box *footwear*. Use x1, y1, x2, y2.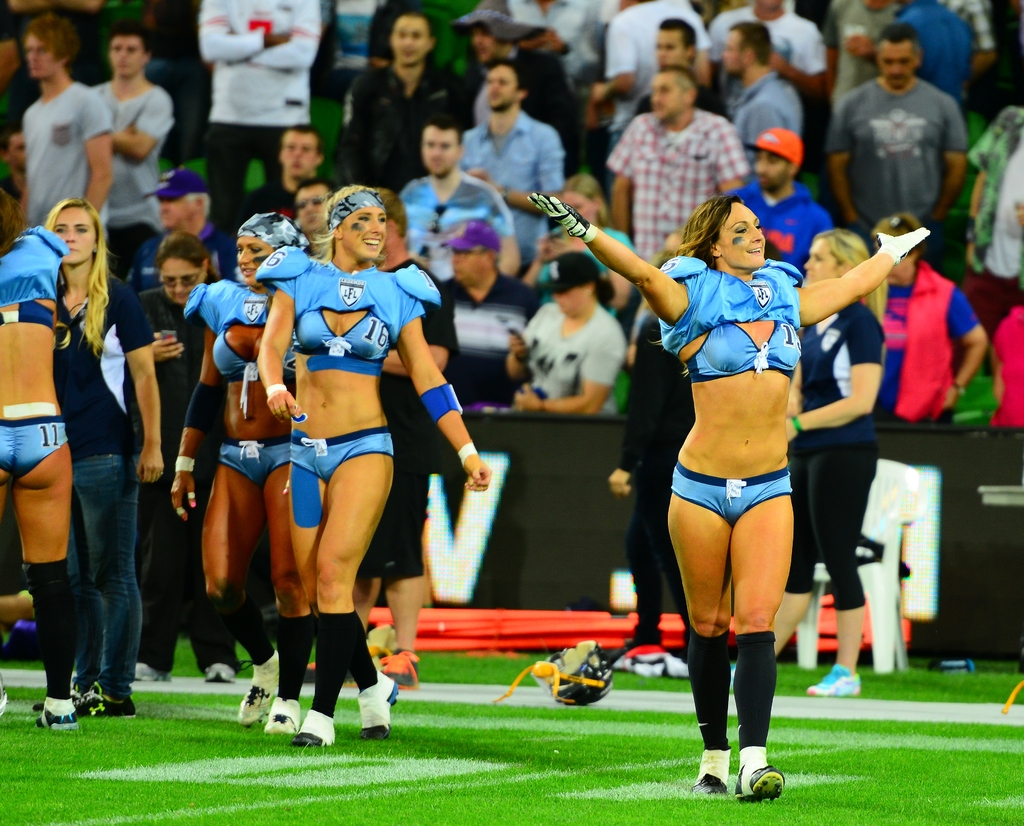
262, 698, 300, 739.
